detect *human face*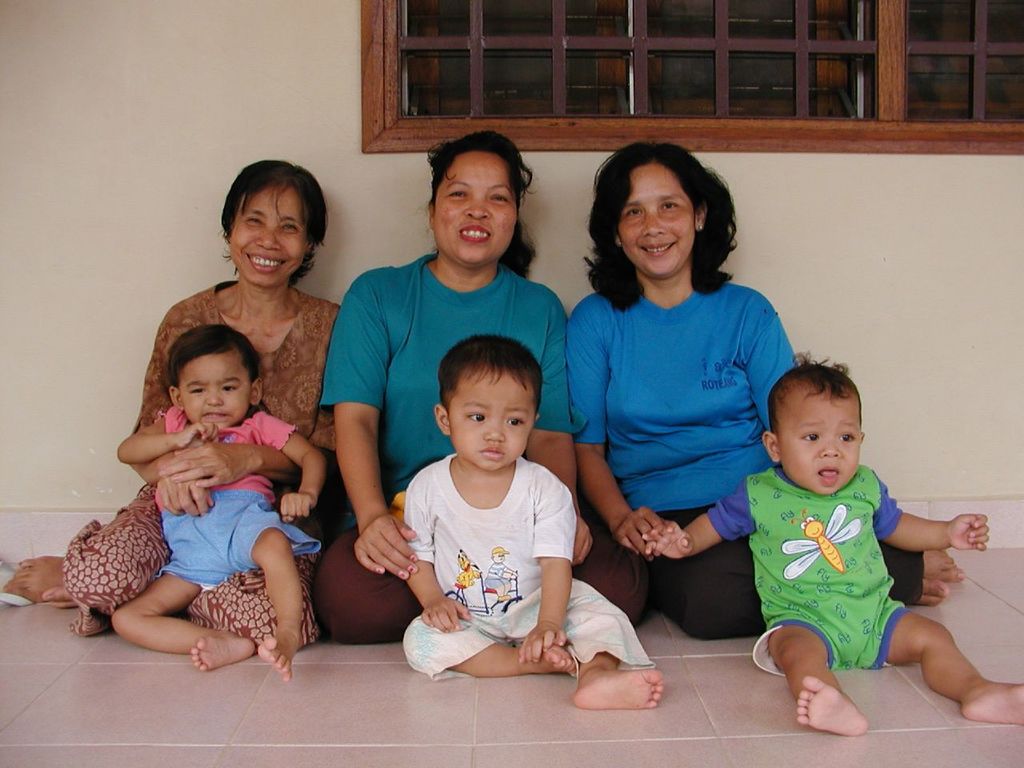
[181, 355, 249, 426]
